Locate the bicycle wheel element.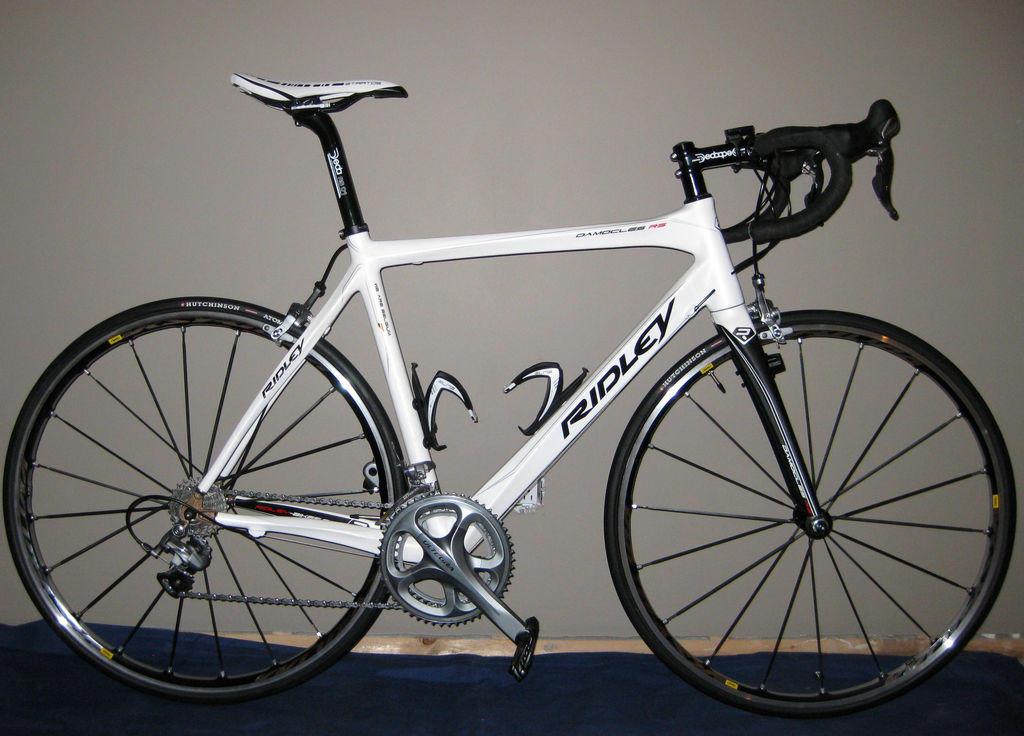
Element bbox: <bbox>8, 313, 422, 705</bbox>.
